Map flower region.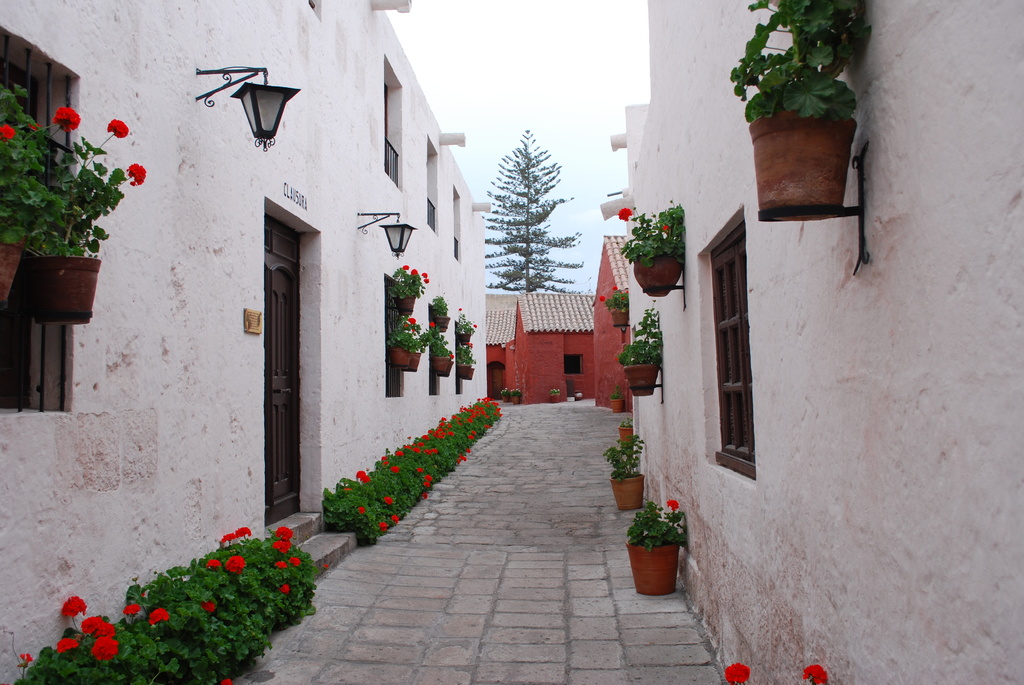
Mapped to x1=406, y1=316, x2=414, y2=322.
